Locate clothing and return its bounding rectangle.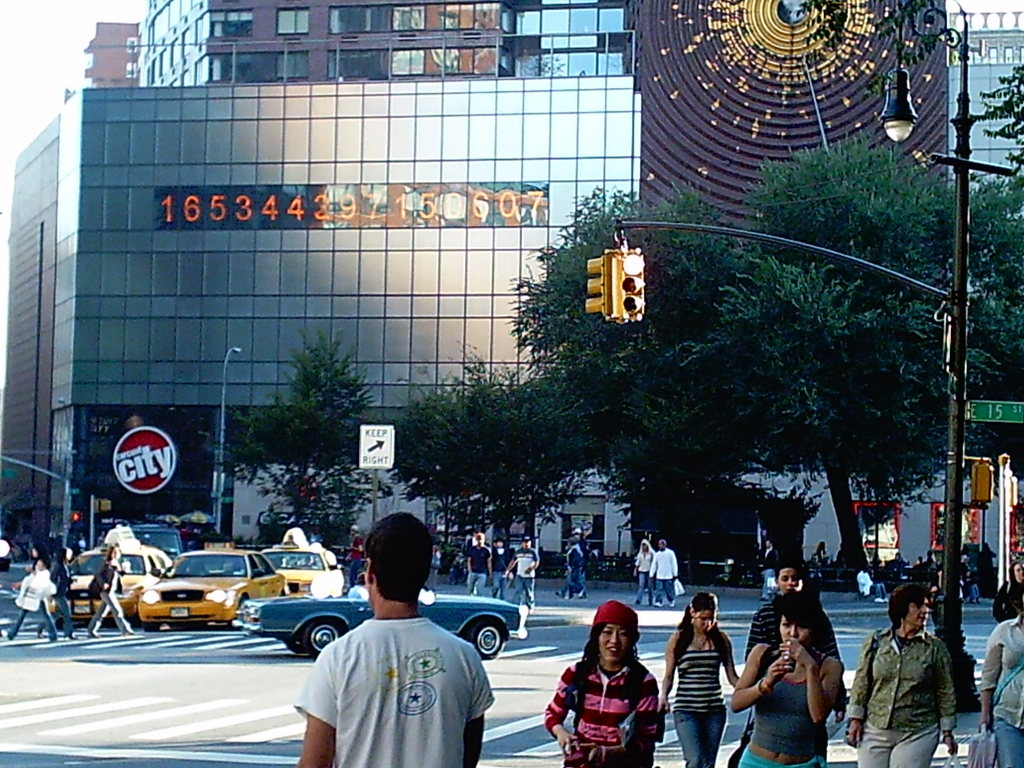
<bbox>635, 556, 657, 596</bbox>.
